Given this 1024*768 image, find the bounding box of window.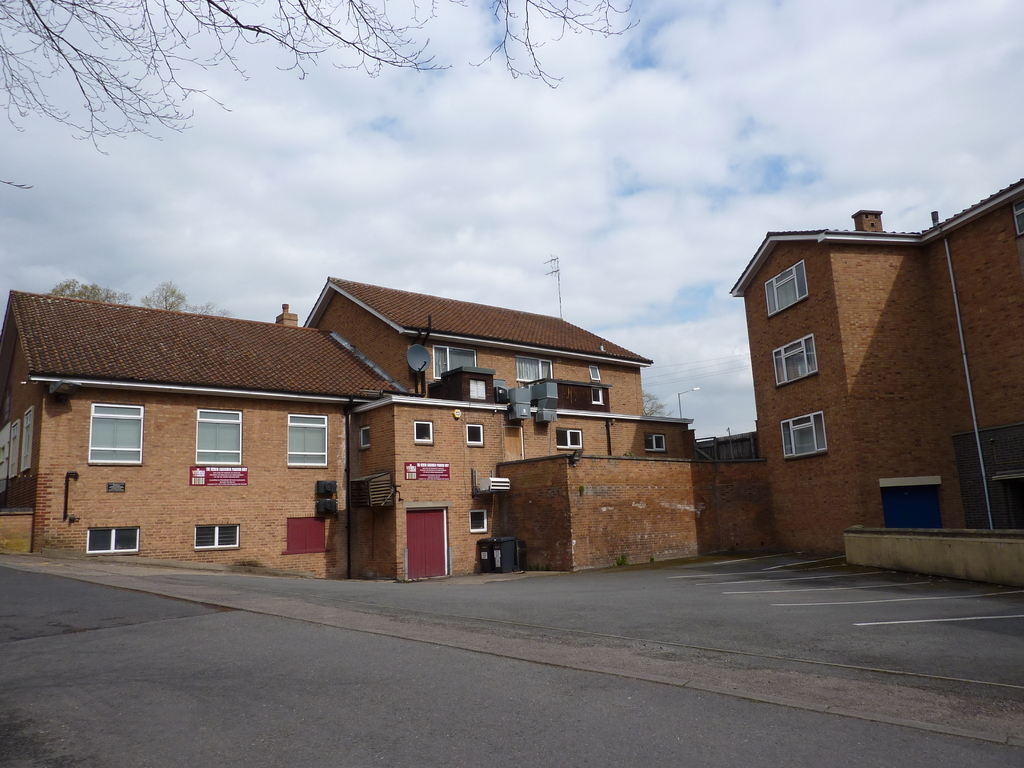
select_region(646, 437, 663, 447).
